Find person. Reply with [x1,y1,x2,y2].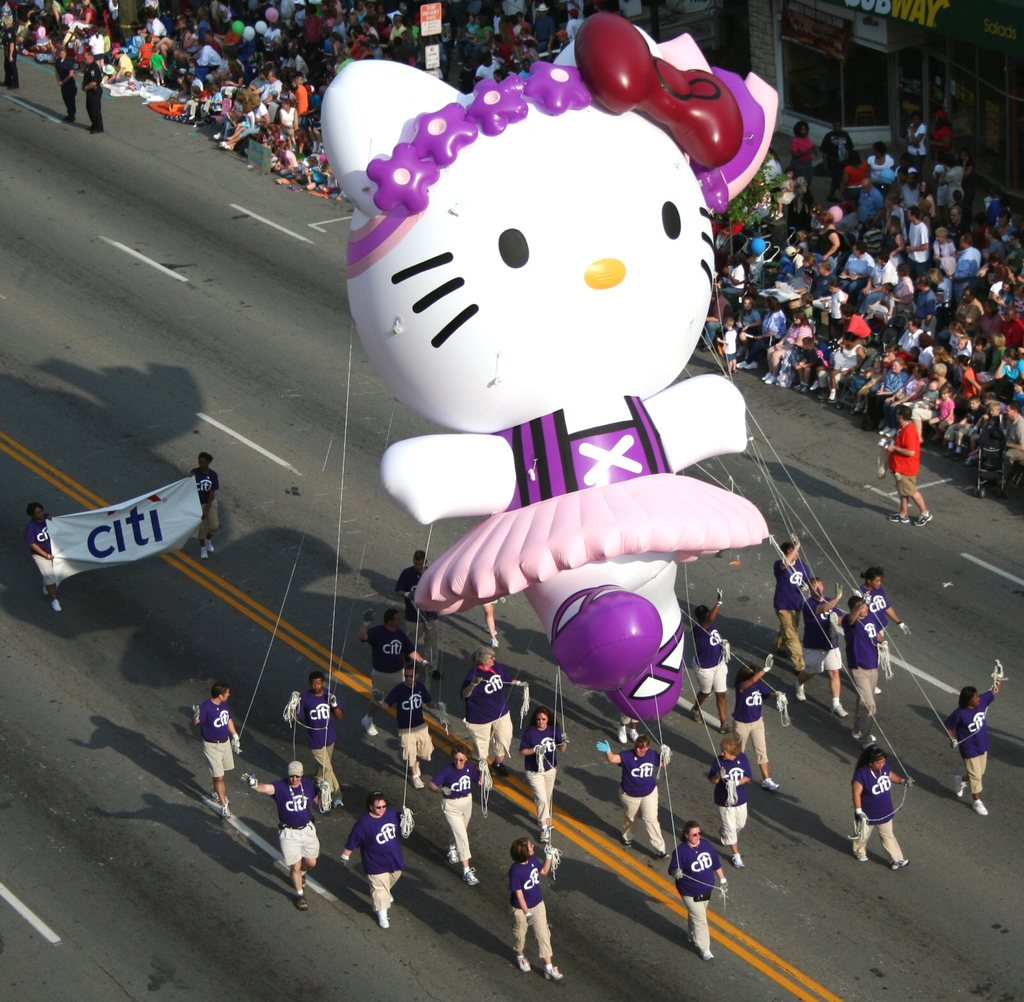
[503,856,570,976].
